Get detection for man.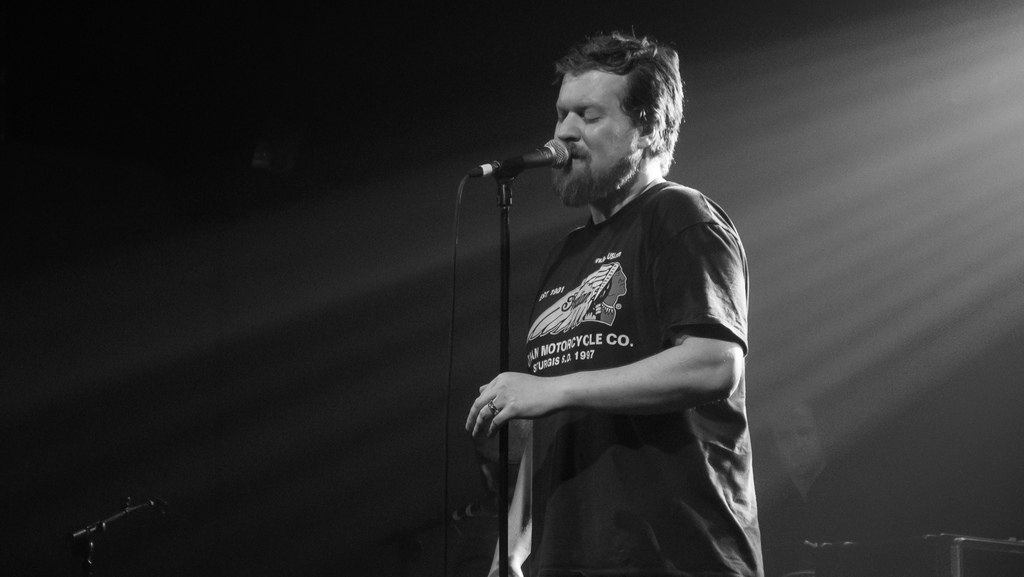
Detection: <region>461, 38, 811, 576</region>.
